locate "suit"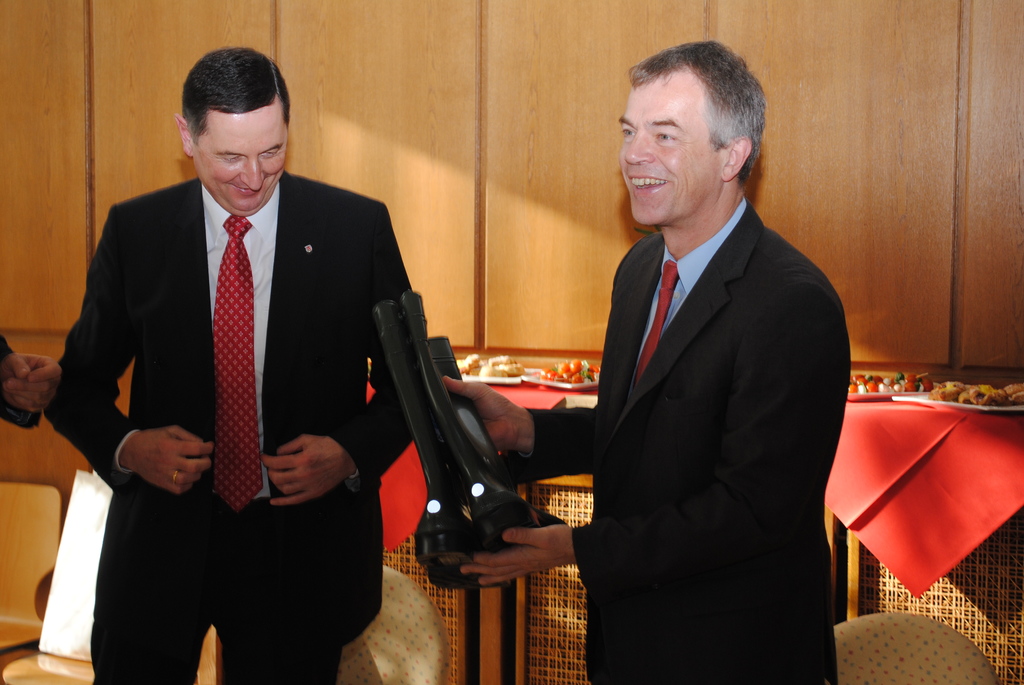
51/79/429/674
